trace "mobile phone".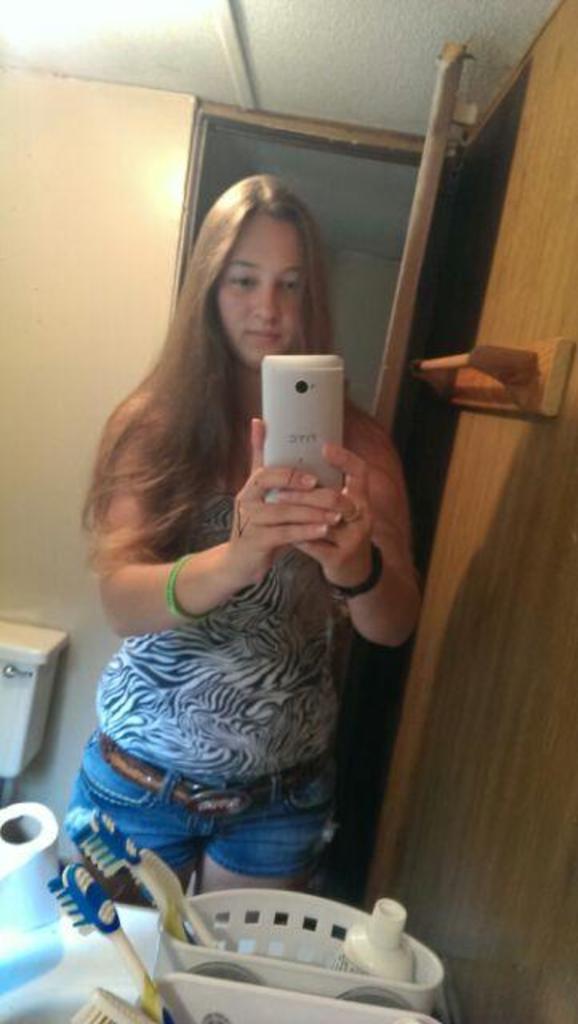
Traced to l=245, t=338, r=352, b=480.
